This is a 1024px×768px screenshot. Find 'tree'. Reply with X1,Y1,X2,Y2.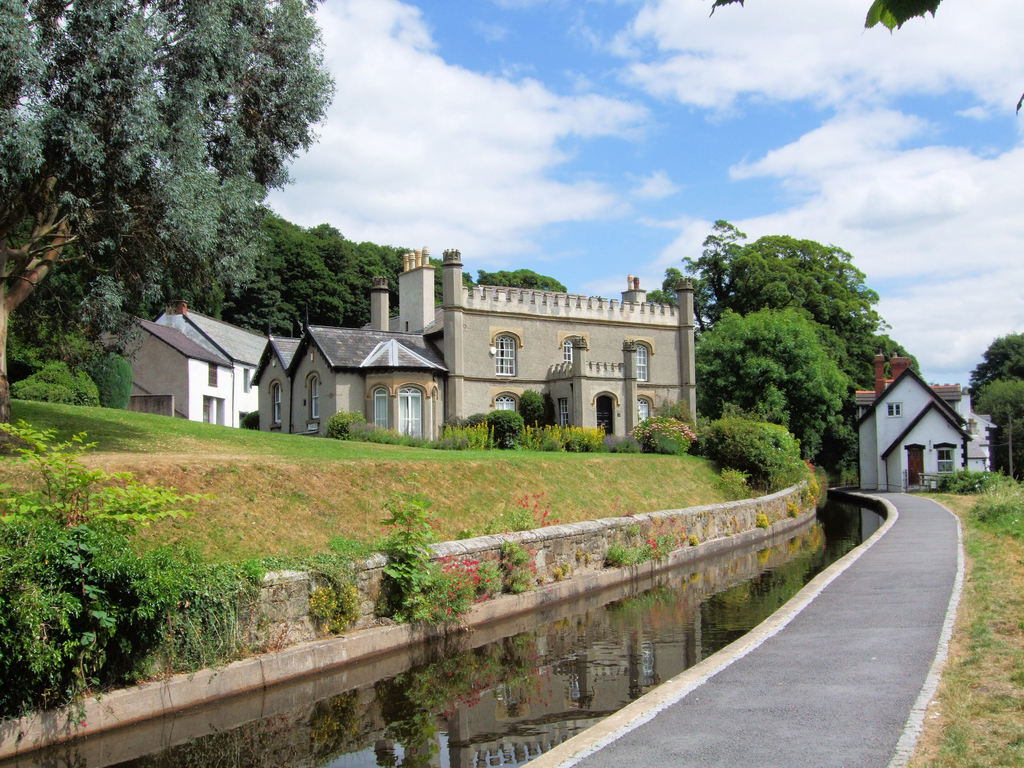
0,0,335,456.
